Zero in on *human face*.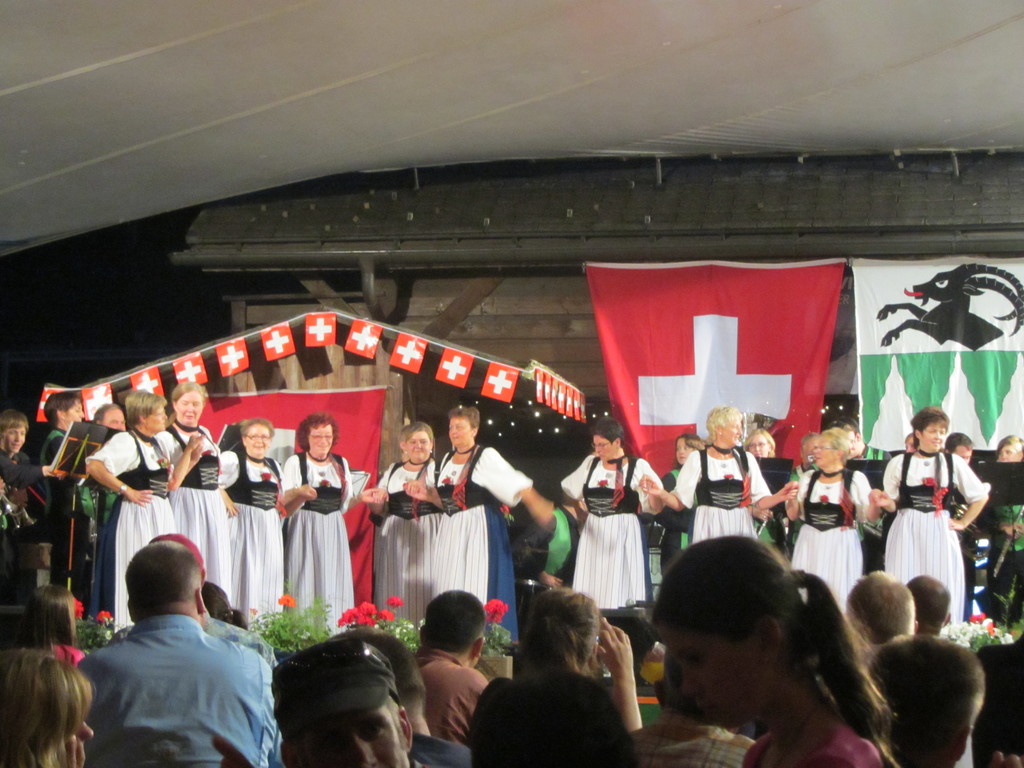
Zeroed in: crop(922, 424, 947, 451).
